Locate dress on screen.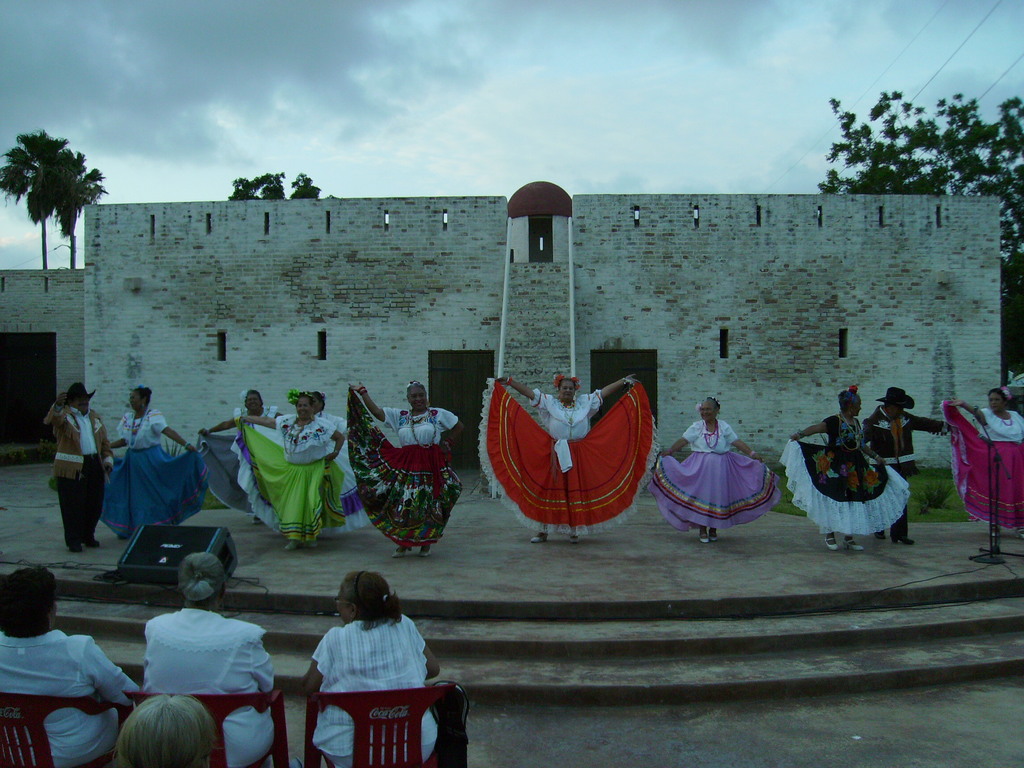
On screen at {"x1": 353, "y1": 396, "x2": 463, "y2": 552}.
